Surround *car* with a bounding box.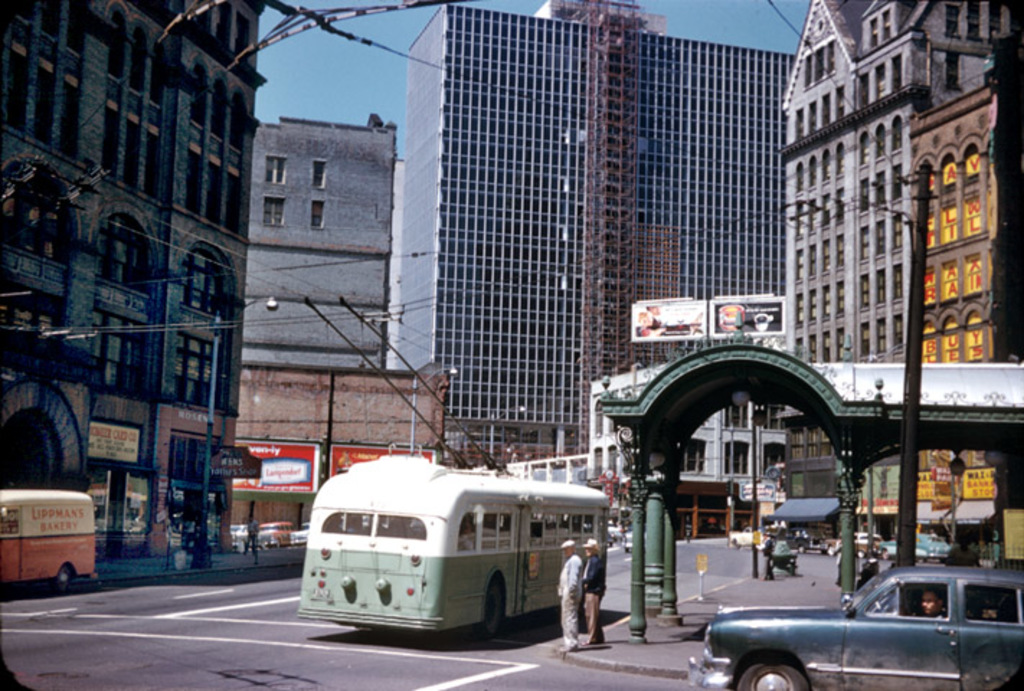
291 518 314 547.
